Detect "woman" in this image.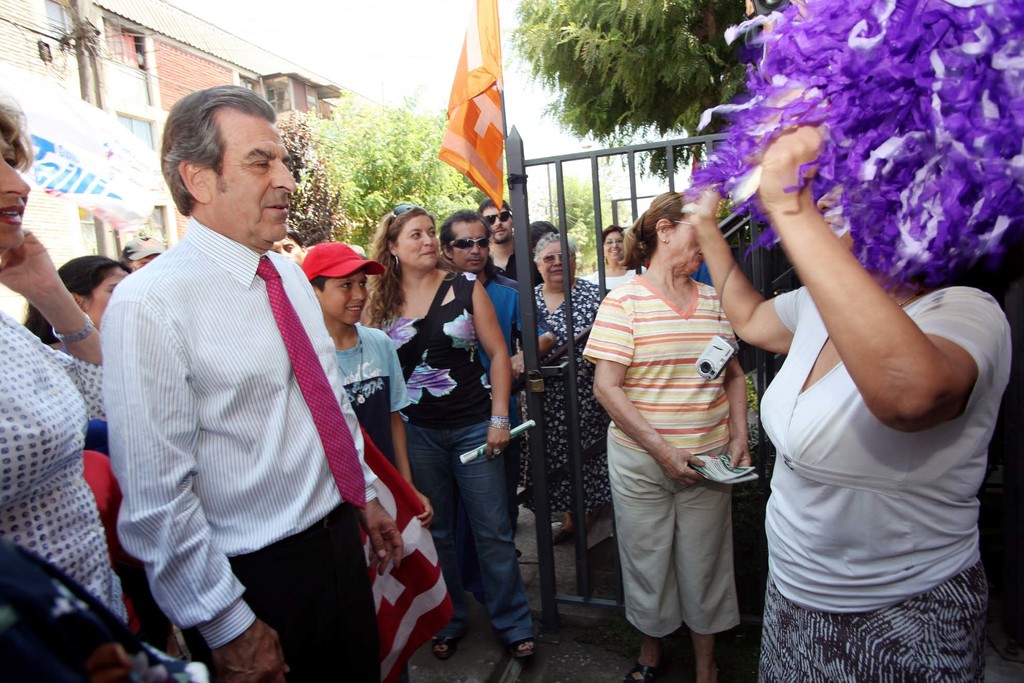
Detection: locate(573, 175, 765, 682).
